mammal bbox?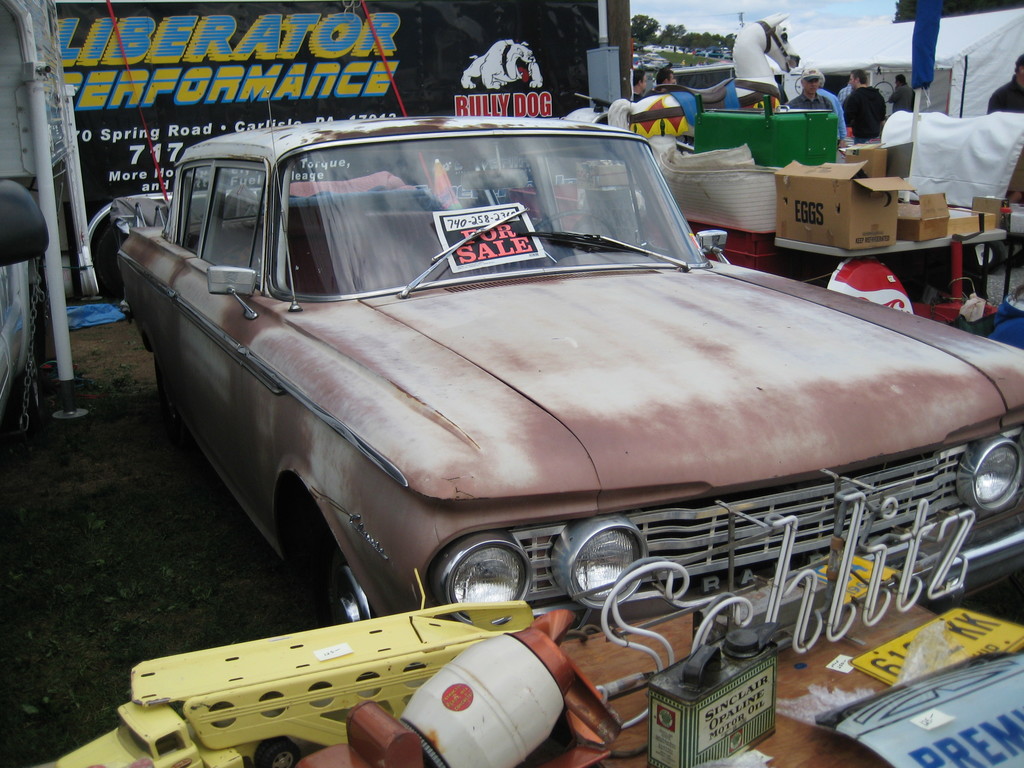
crop(461, 39, 543, 90)
